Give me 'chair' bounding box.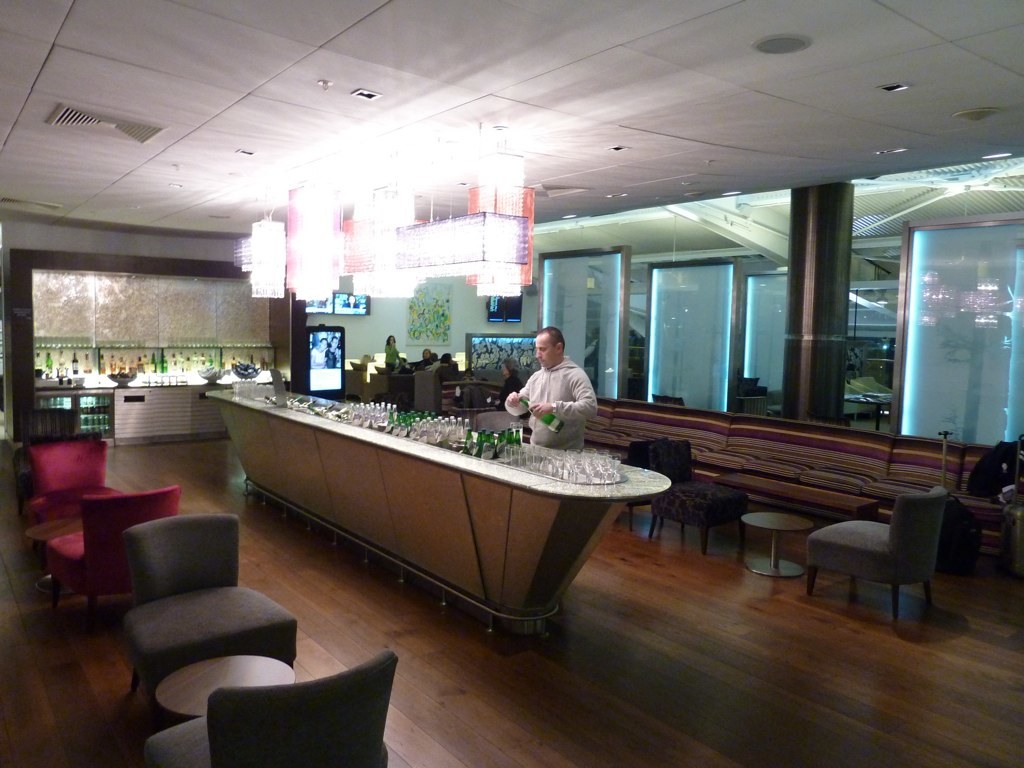
119:512:303:699.
